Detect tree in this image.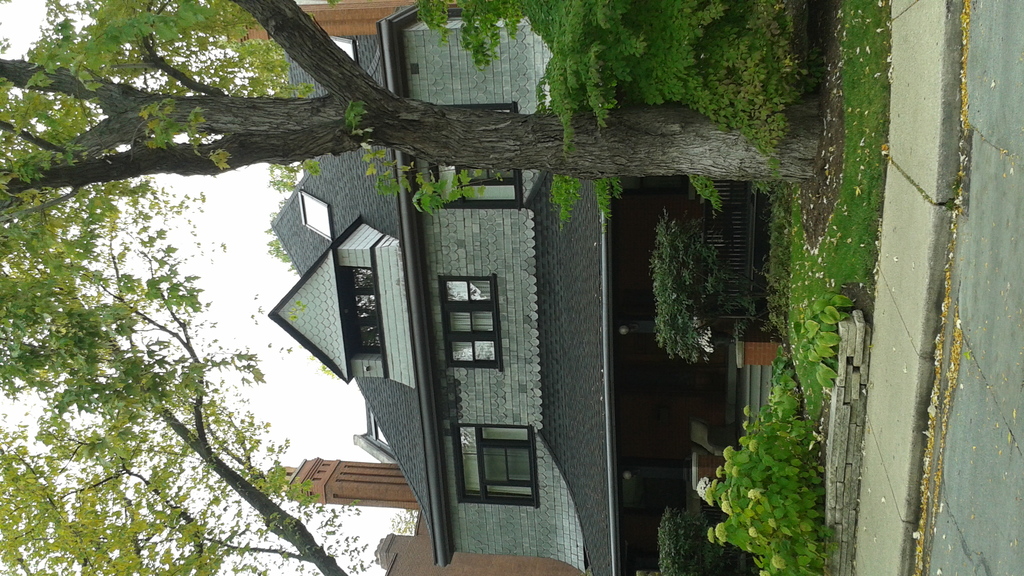
Detection: 0, 0, 820, 414.
